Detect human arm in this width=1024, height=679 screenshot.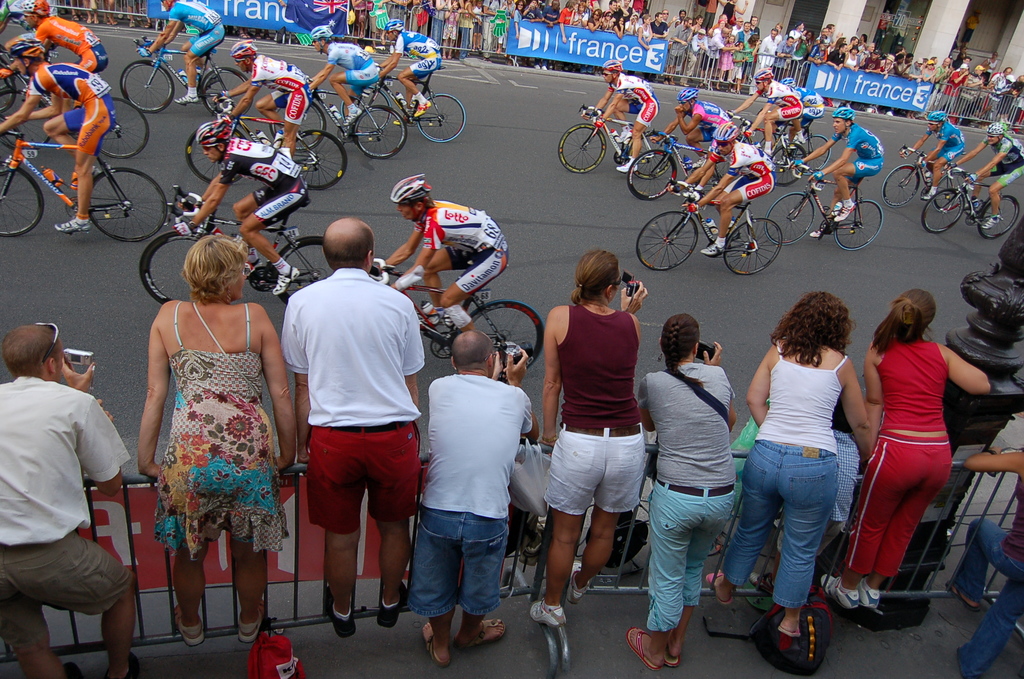
Detection: 375:0:391:6.
